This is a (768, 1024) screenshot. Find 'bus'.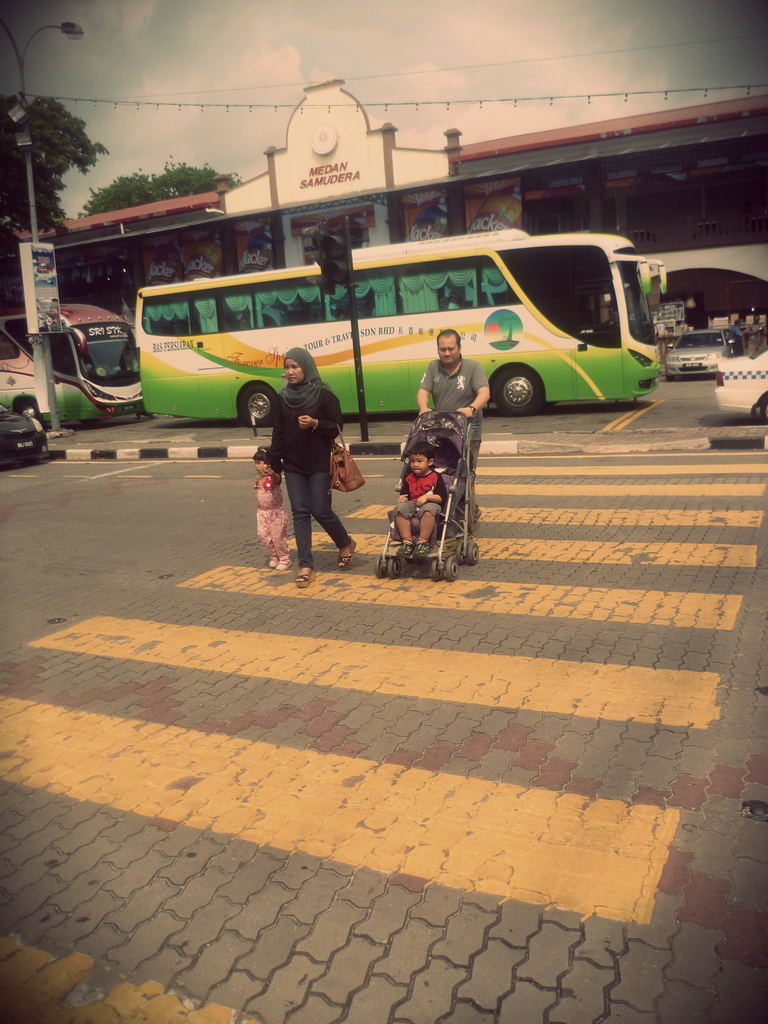
Bounding box: rect(130, 226, 662, 415).
